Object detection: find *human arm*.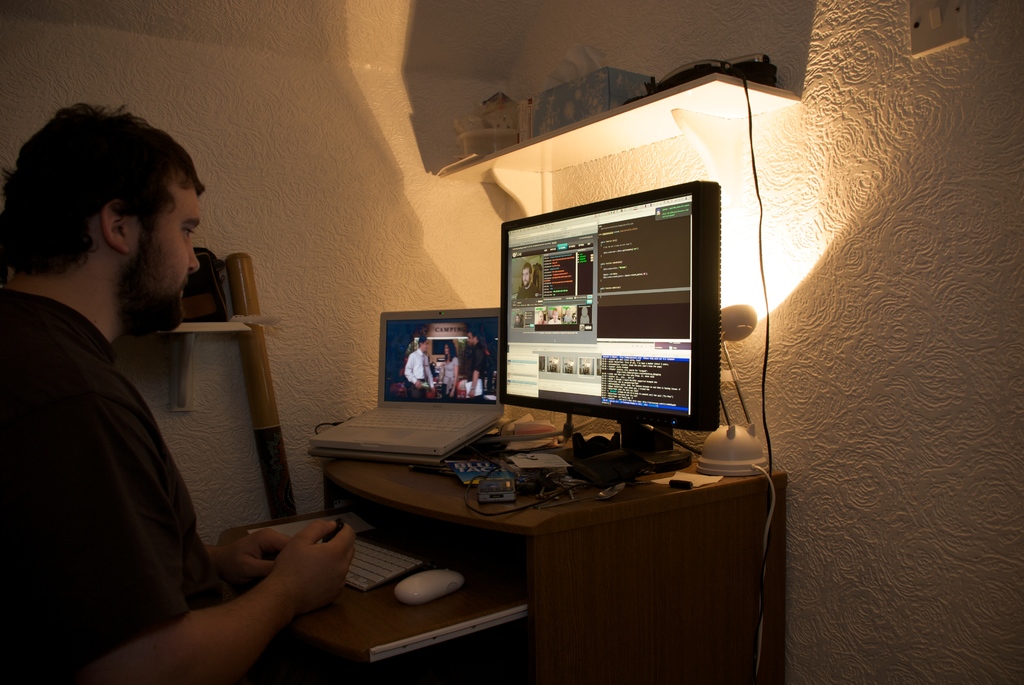
Rect(0, 393, 355, 675).
